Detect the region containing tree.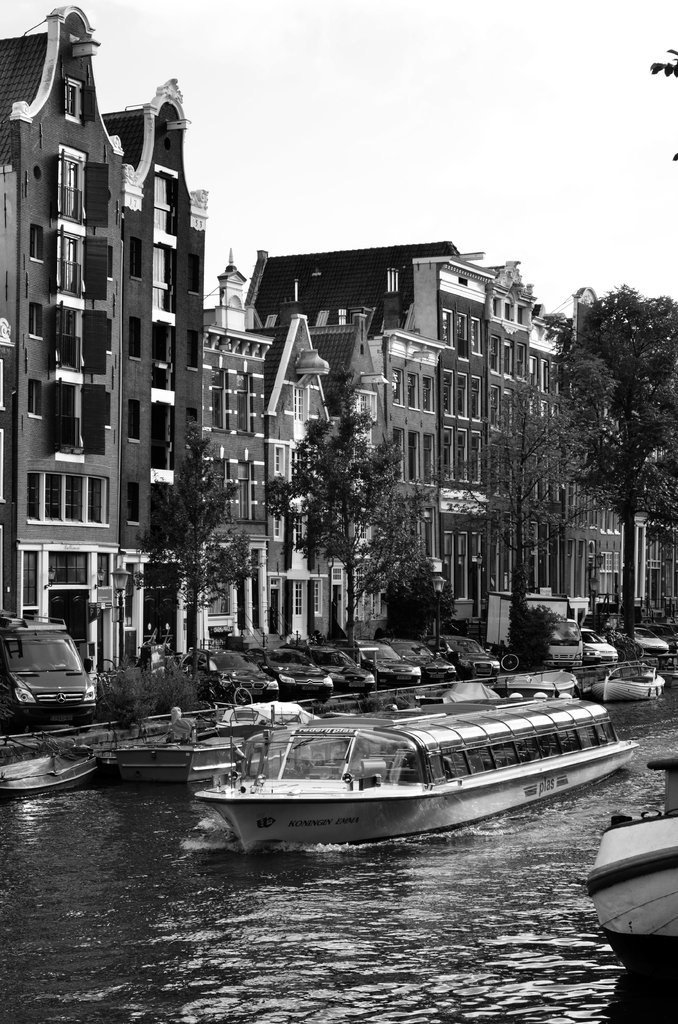
(259, 365, 435, 631).
